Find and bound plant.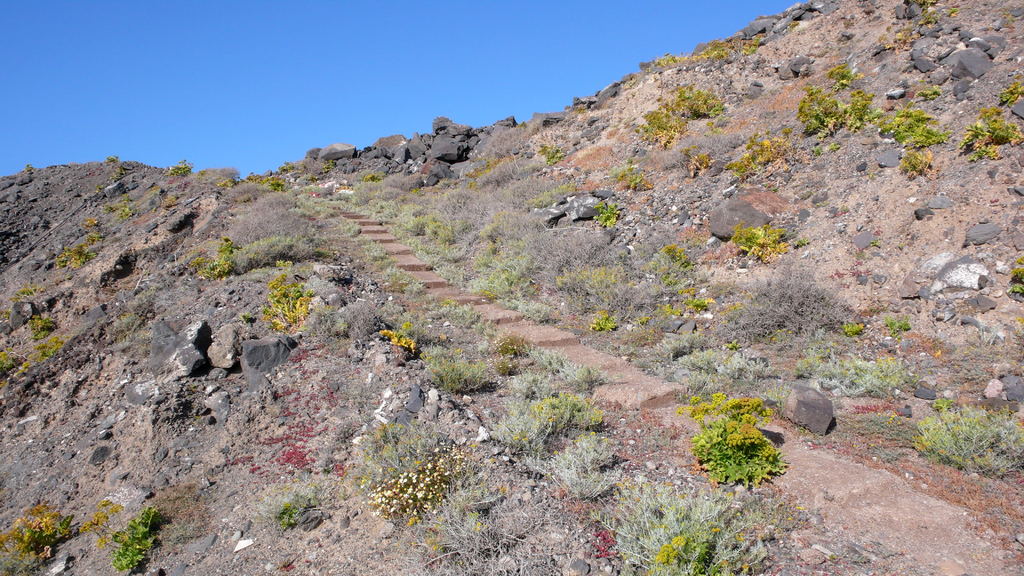
Bound: 998/69/1023/108.
